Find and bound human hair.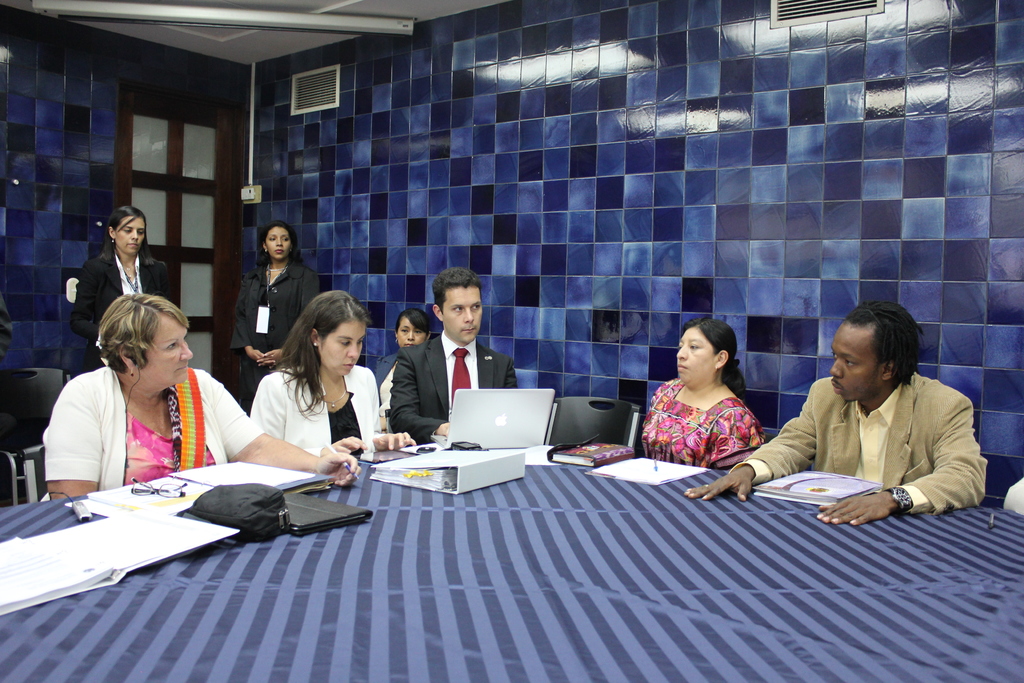
Bound: left=257, top=220, right=299, bottom=267.
